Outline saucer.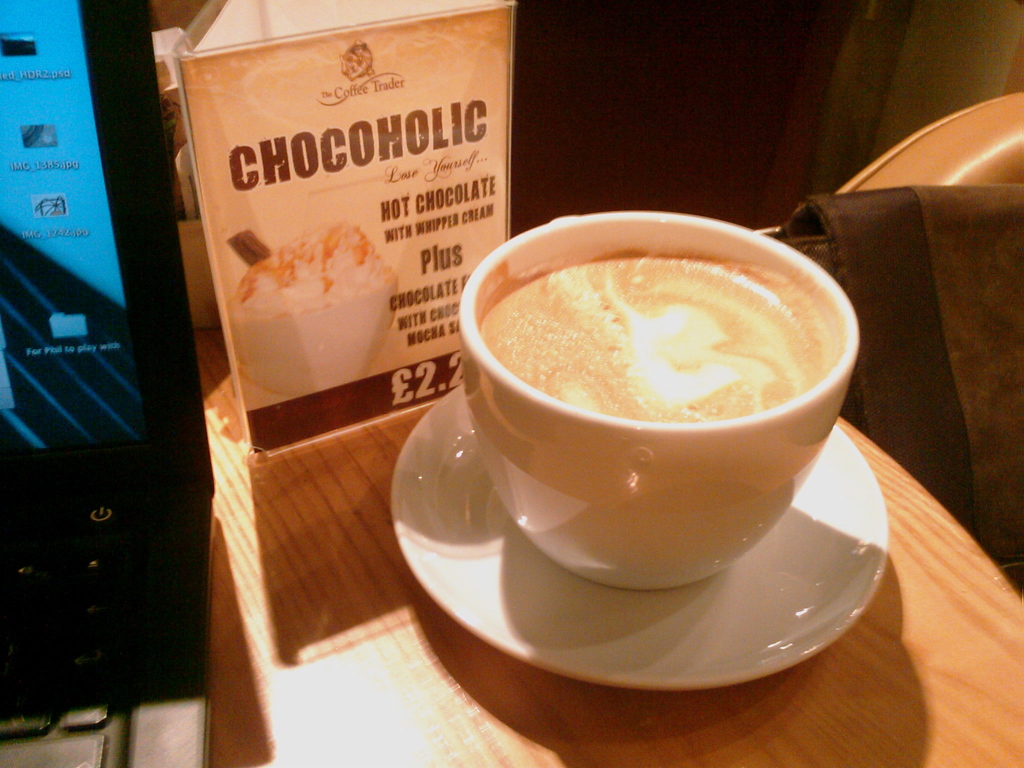
Outline: BBox(396, 383, 893, 691).
